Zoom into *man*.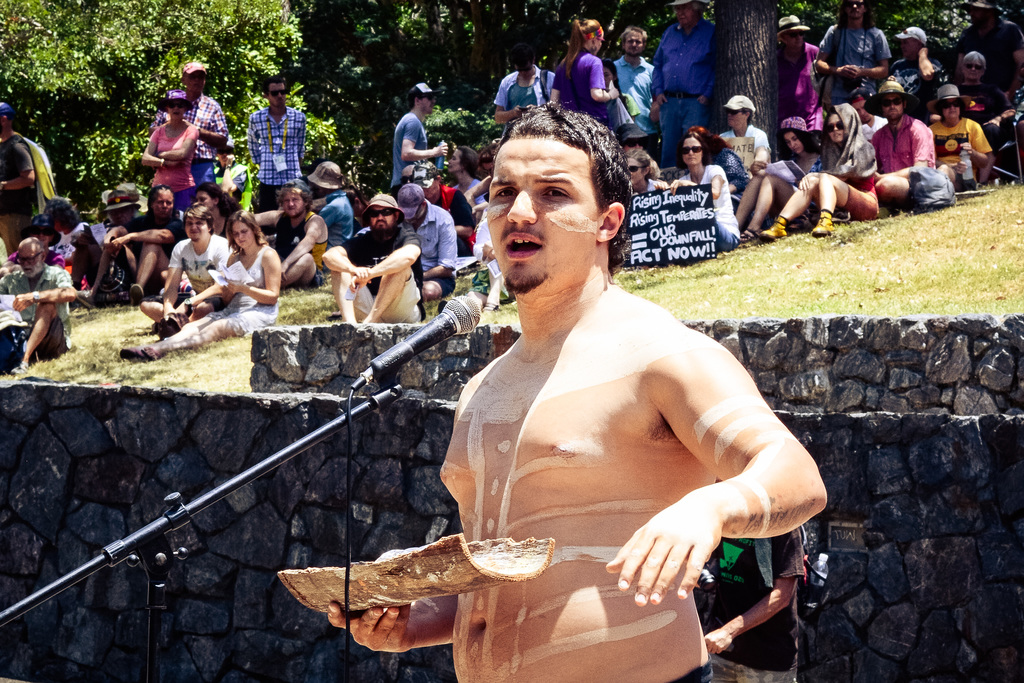
Zoom target: region(247, 181, 332, 290).
